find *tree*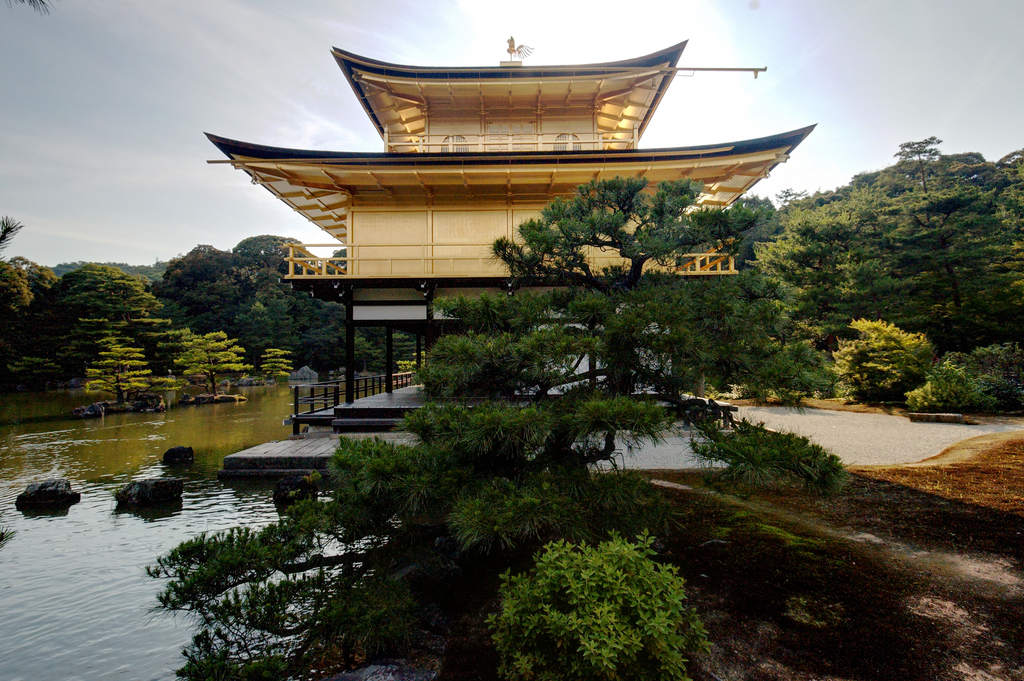
l=145, t=161, r=847, b=678
